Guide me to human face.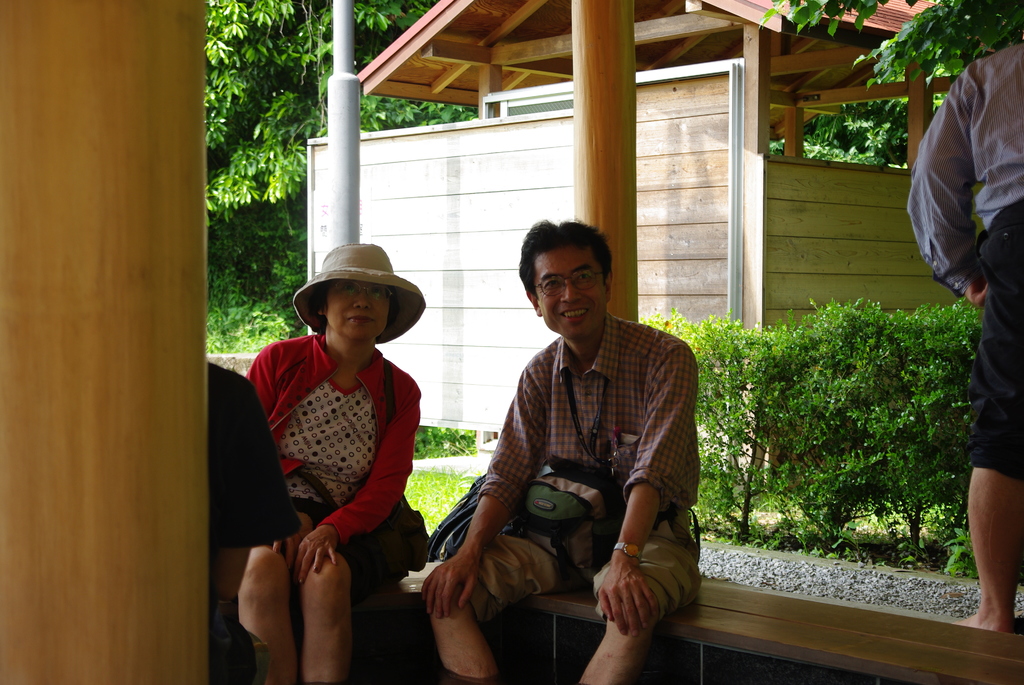
Guidance: box(327, 281, 392, 342).
